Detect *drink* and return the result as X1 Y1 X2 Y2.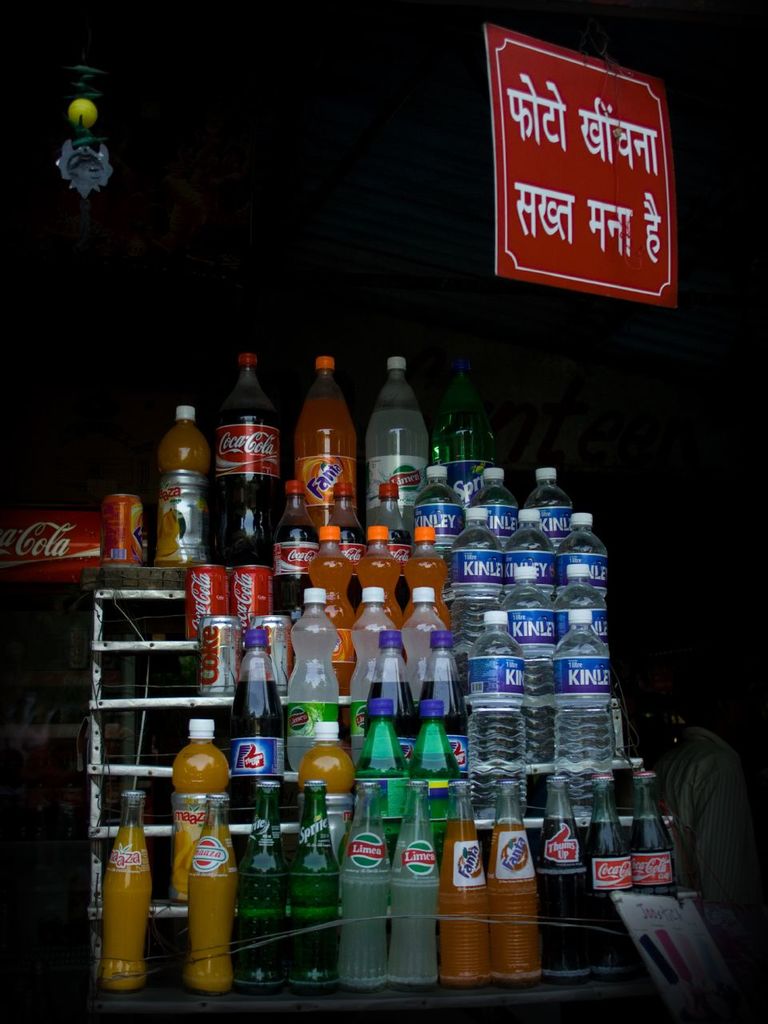
442 817 490 973.
